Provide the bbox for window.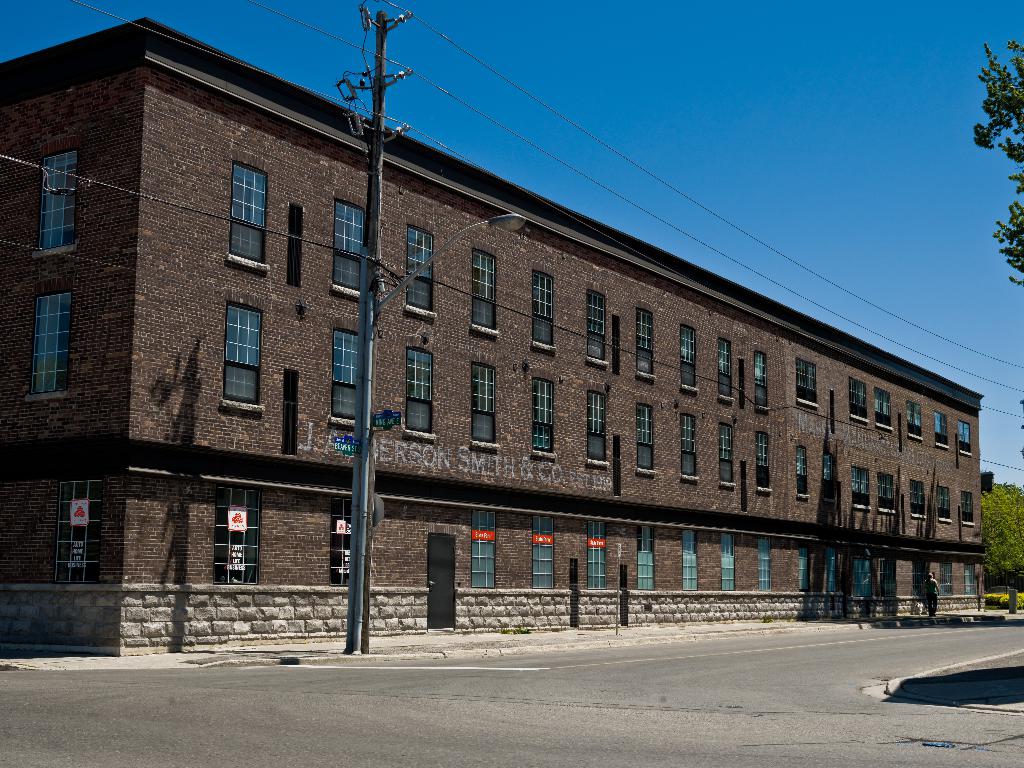
BBox(792, 360, 817, 406).
